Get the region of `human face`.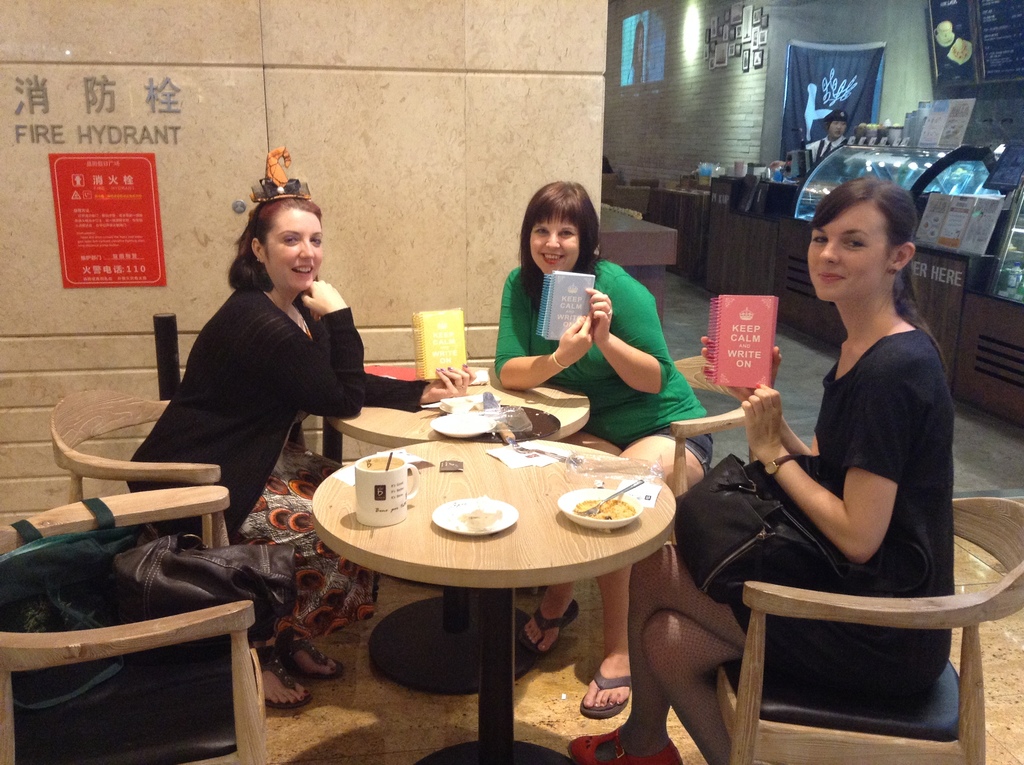
<box>263,207,324,290</box>.
